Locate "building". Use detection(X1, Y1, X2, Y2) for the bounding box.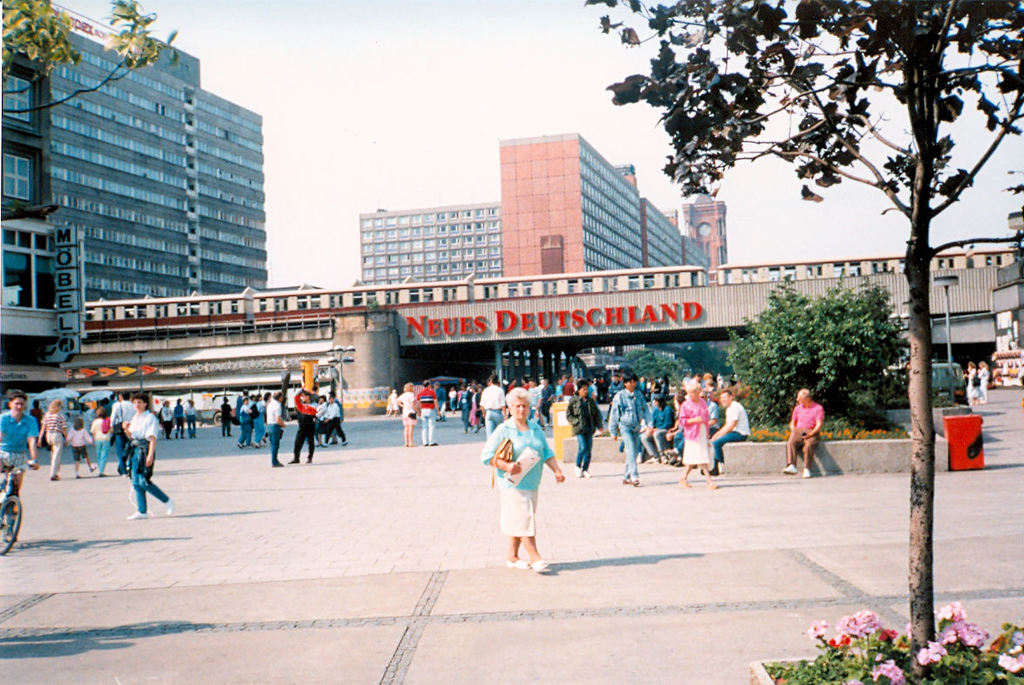
detection(360, 136, 712, 285).
